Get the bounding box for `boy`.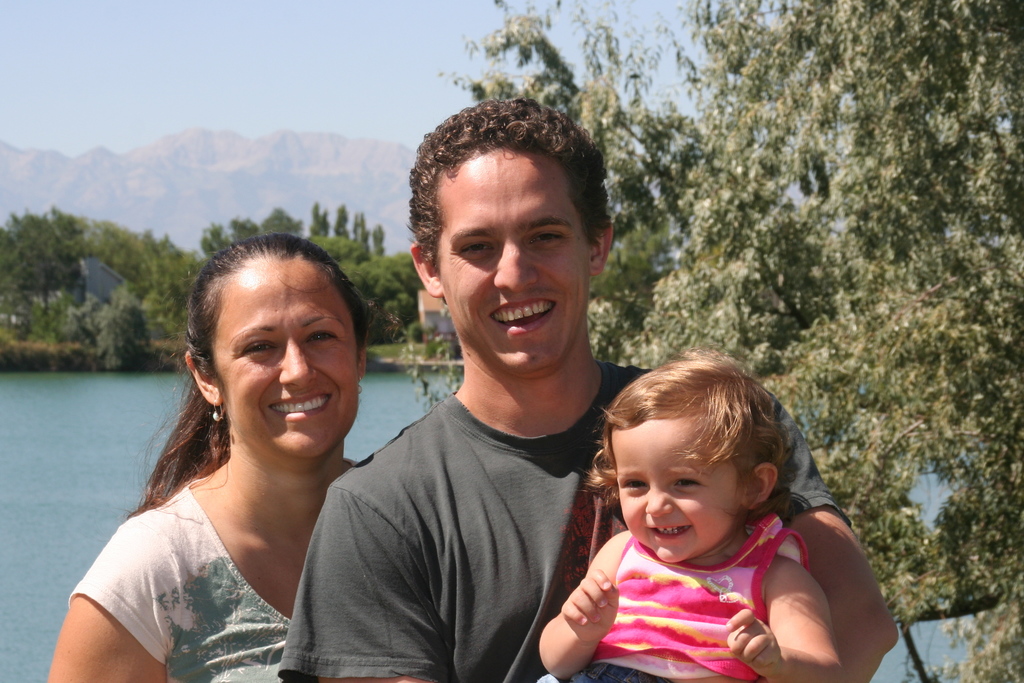
l=209, t=170, r=614, b=669.
